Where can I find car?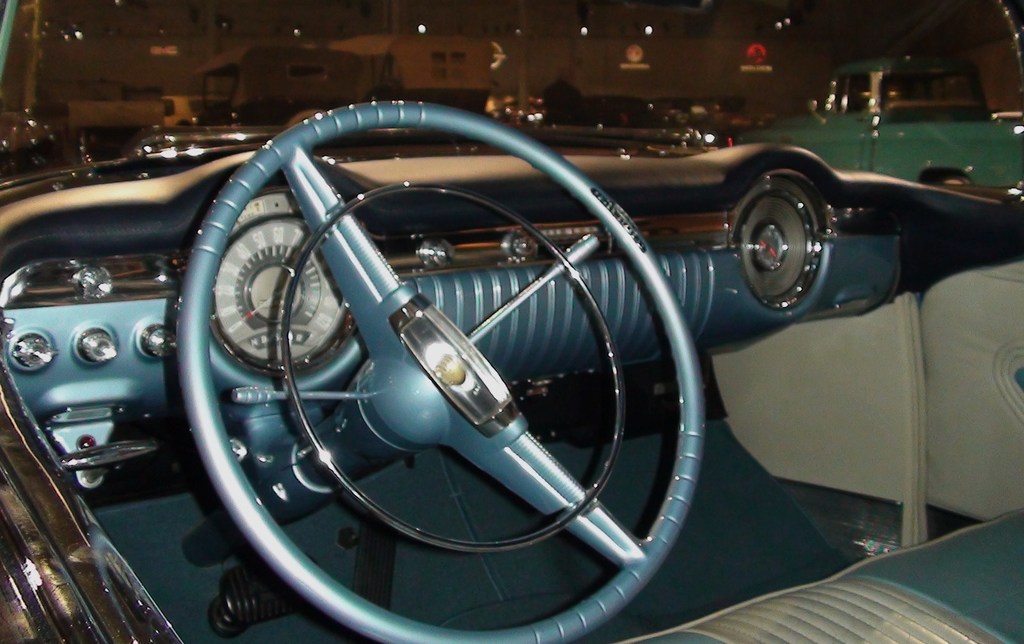
You can find it at x1=729, y1=59, x2=1023, y2=186.
